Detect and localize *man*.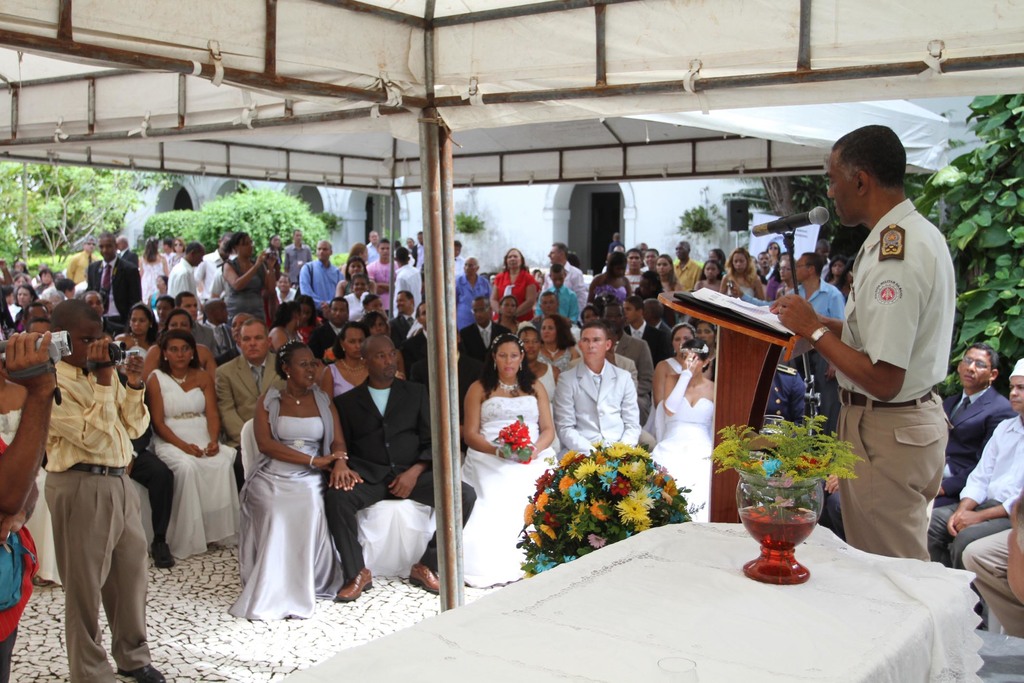
Localized at 755 250 780 279.
